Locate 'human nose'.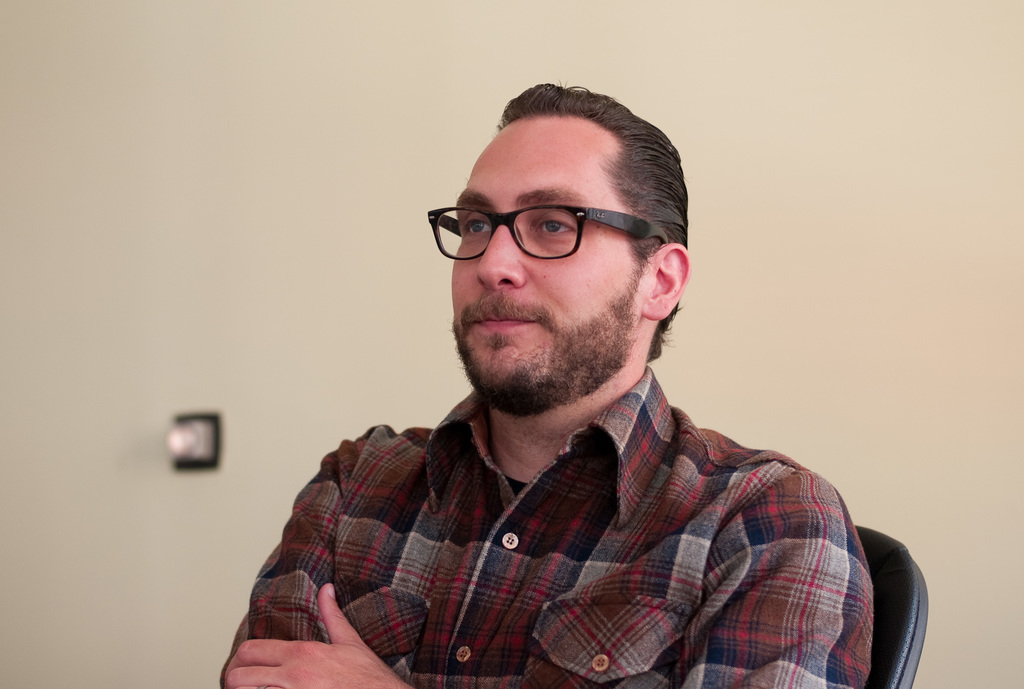
Bounding box: [472, 212, 527, 290].
